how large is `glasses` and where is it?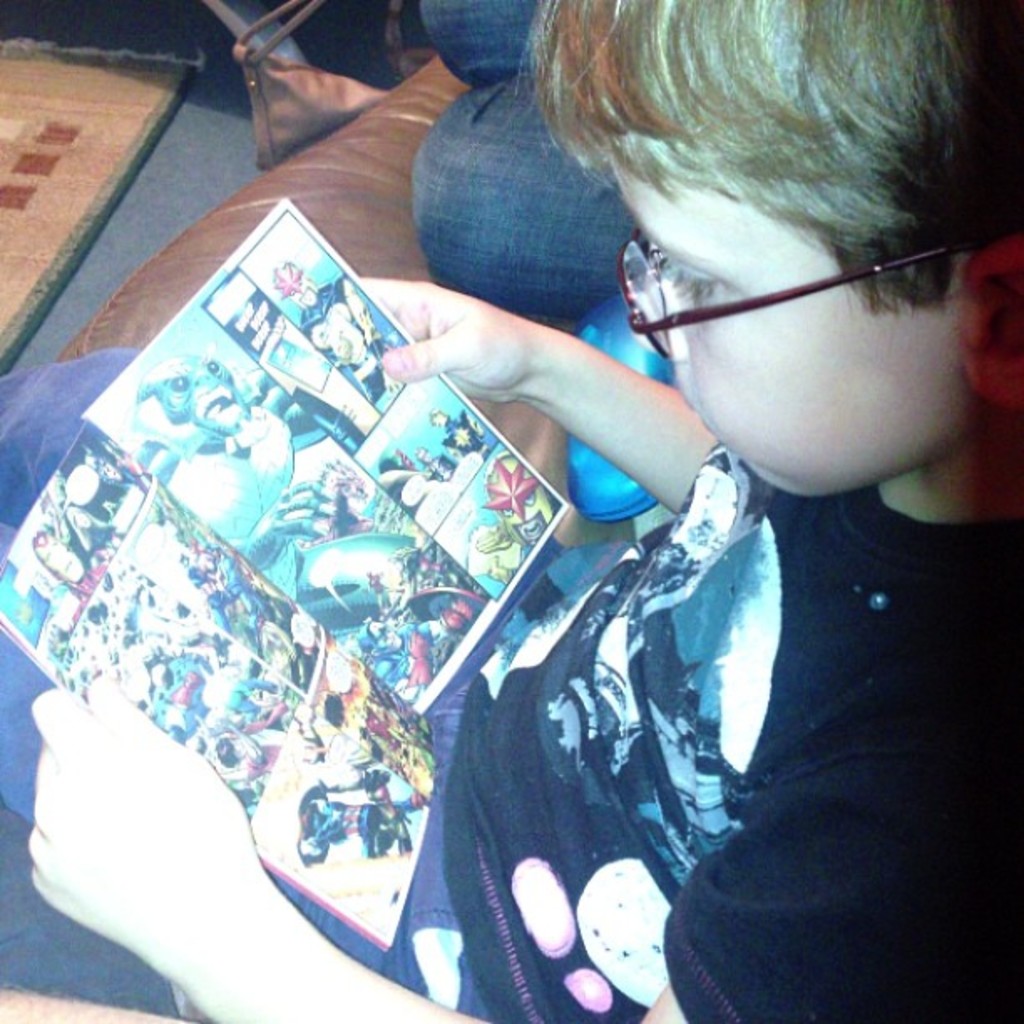
Bounding box: region(611, 218, 980, 346).
